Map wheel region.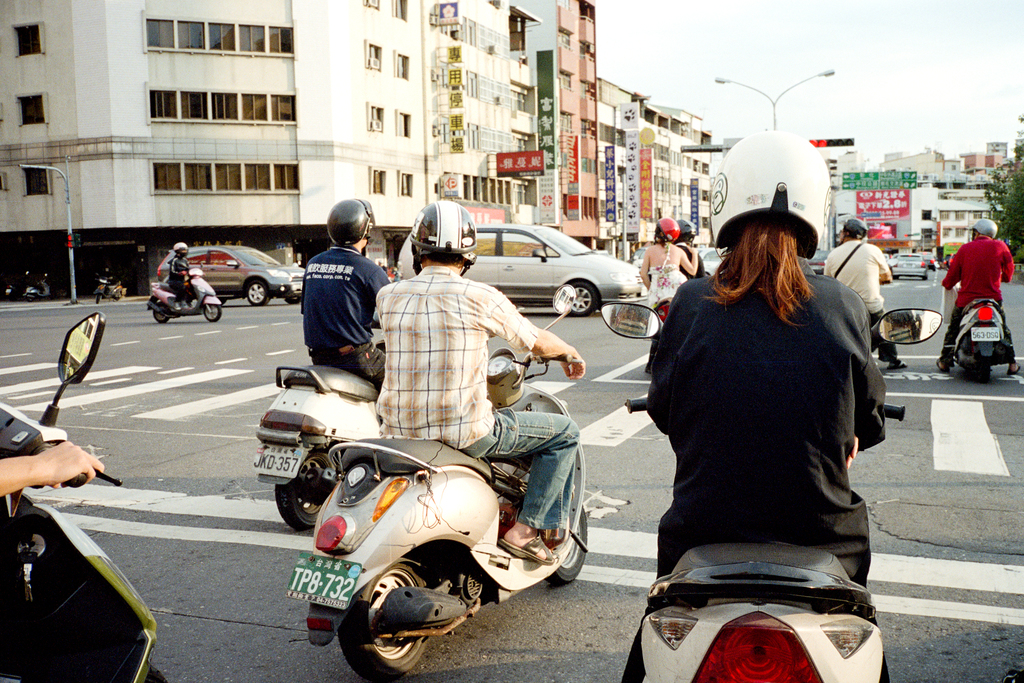
Mapped to locate(334, 544, 439, 682).
